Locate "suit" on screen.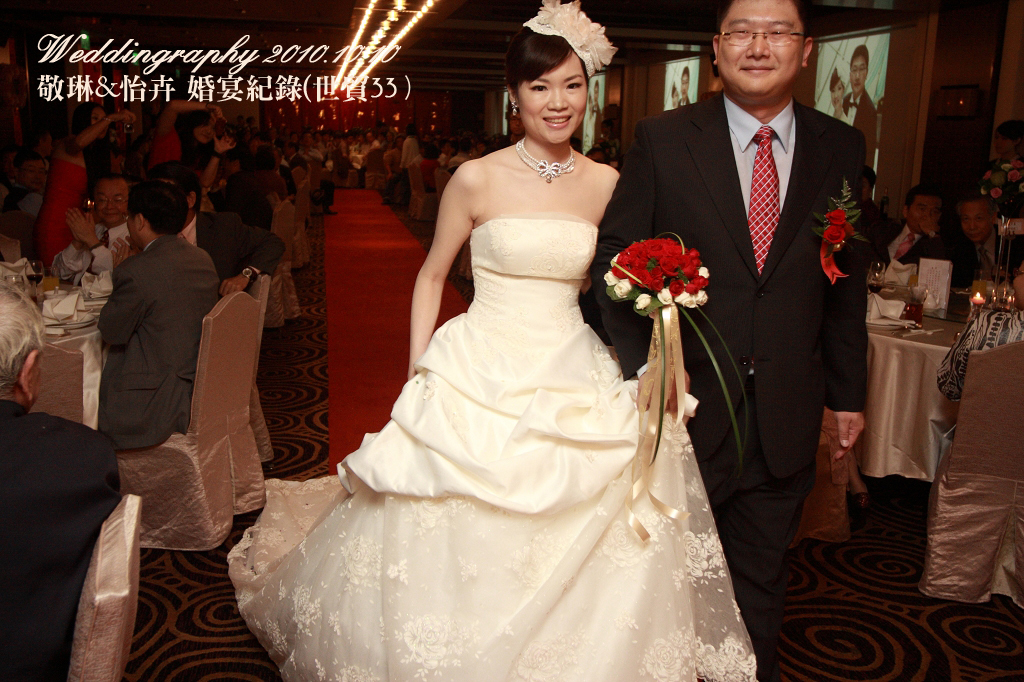
On screen at [x1=176, y1=211, x2=287, y2=298].
